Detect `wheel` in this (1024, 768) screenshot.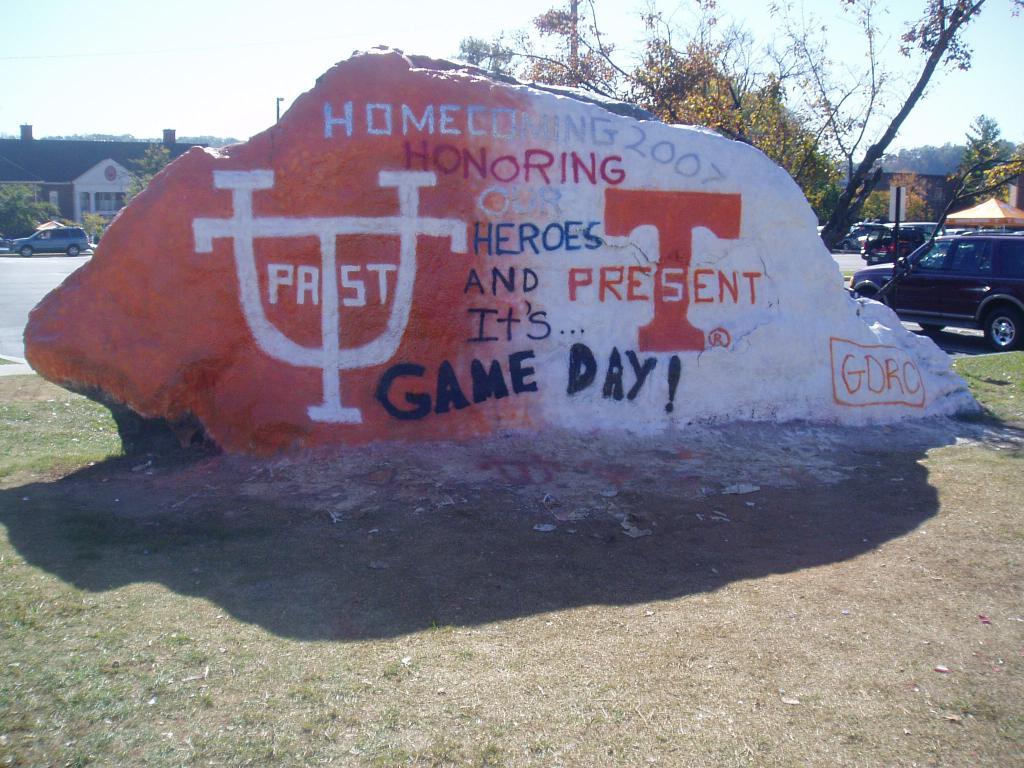
Detection: 17, 246, 31, 259.
